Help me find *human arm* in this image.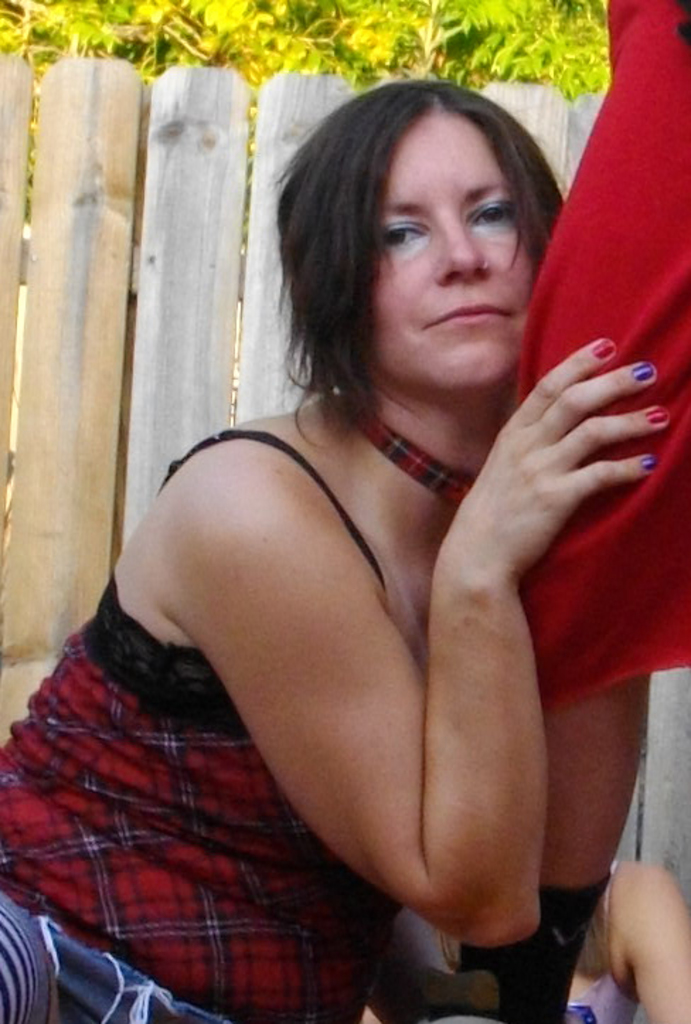
Found it: (x1=109, y1=214, x2=613, y2=969).
